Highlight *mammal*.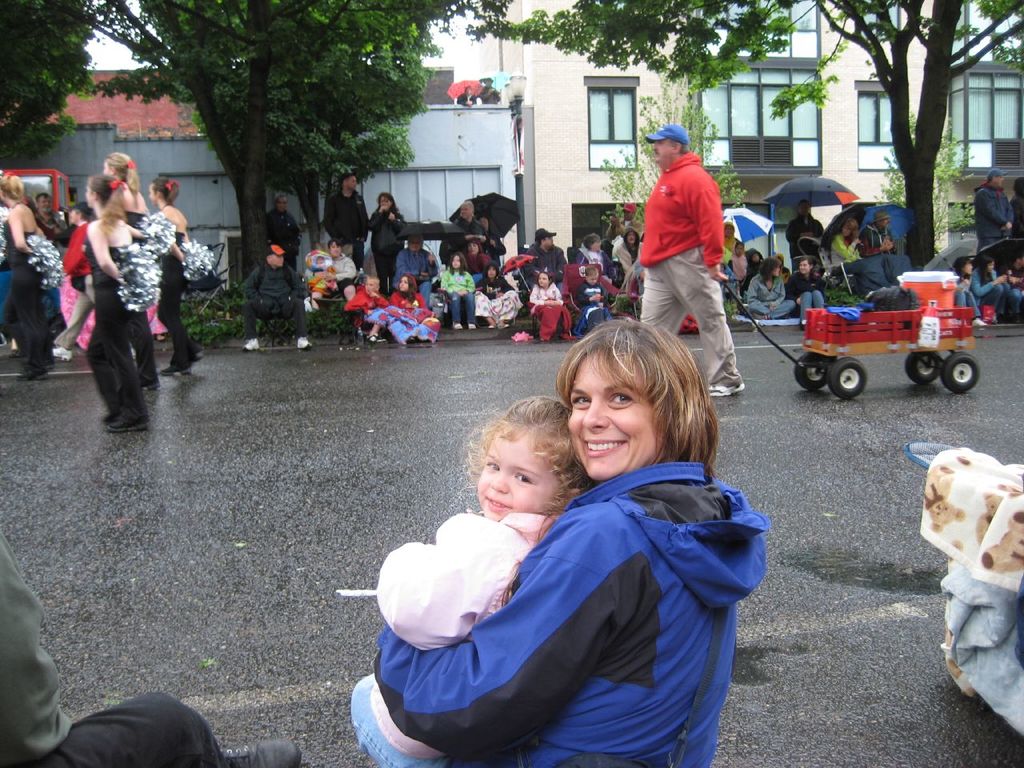
Highlighted region: pyautogui.locateOnScreen(36, 191, 65, 238).
